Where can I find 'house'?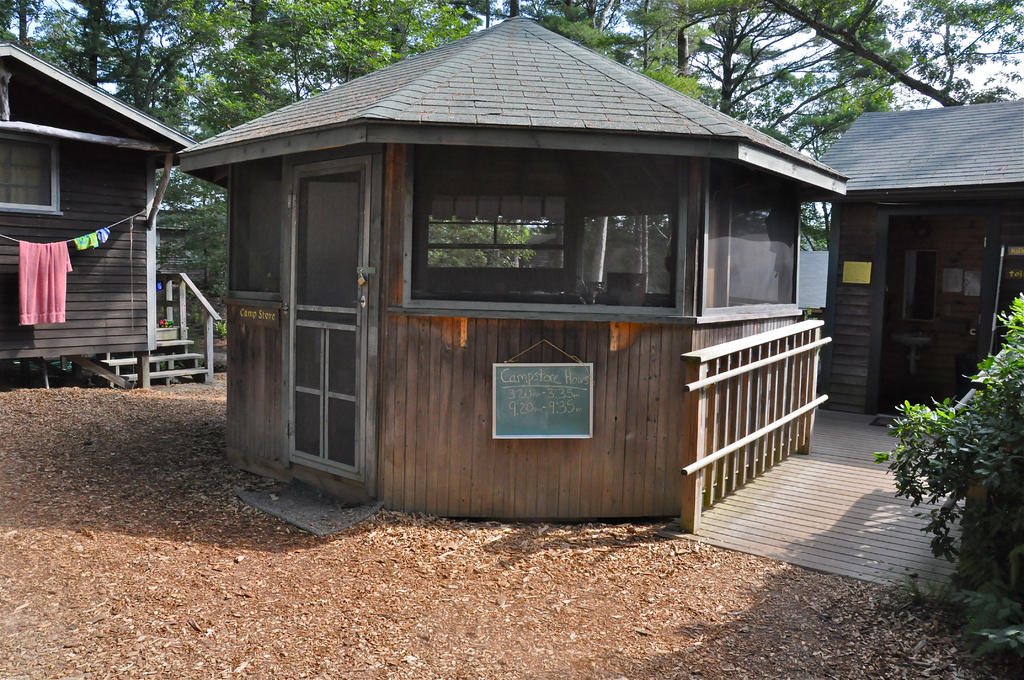
You can find it at bbox(178, 13, 850, 515).
